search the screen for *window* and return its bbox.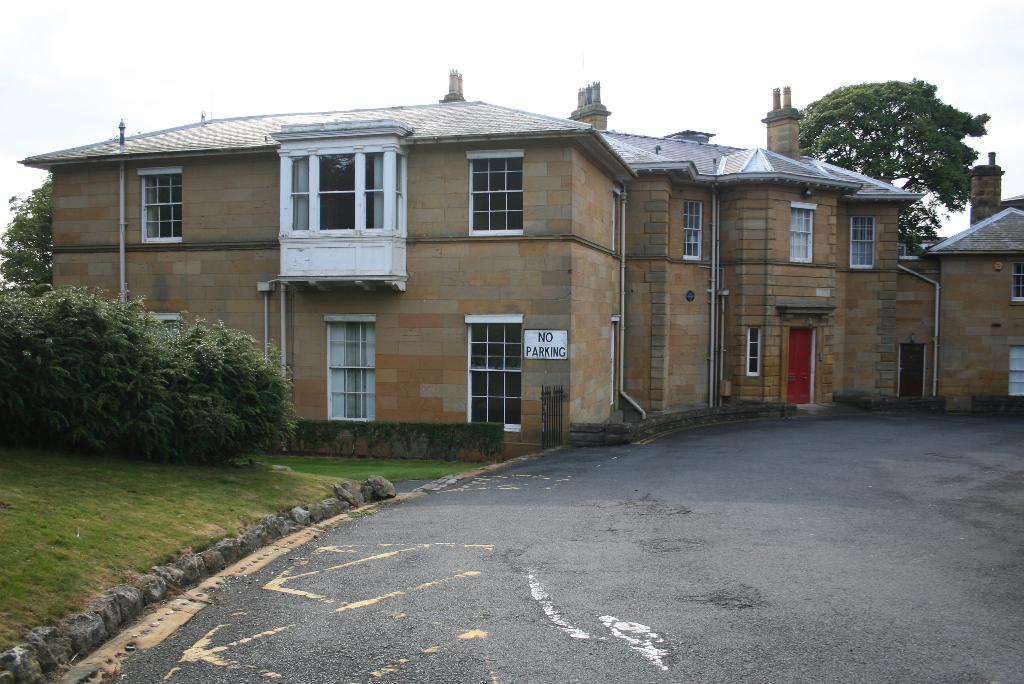
Found: box(136, 163, 189, 245).
